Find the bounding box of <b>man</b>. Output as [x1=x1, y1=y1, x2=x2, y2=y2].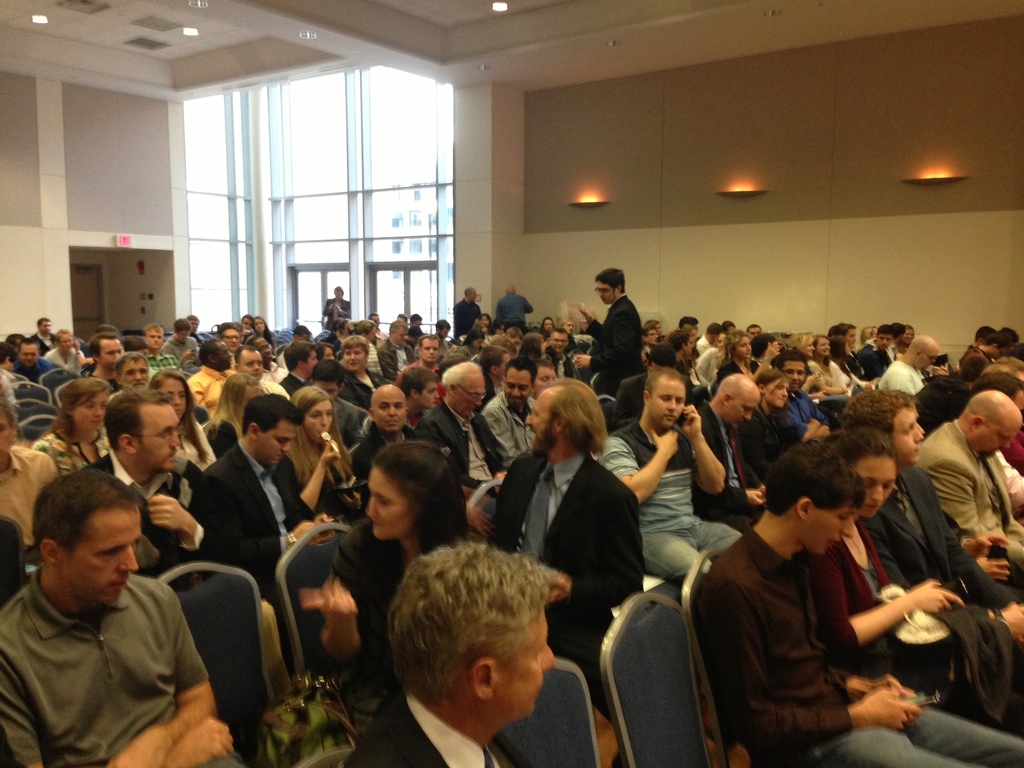
[x1=486, y1=337, x2=520, y2=358].
